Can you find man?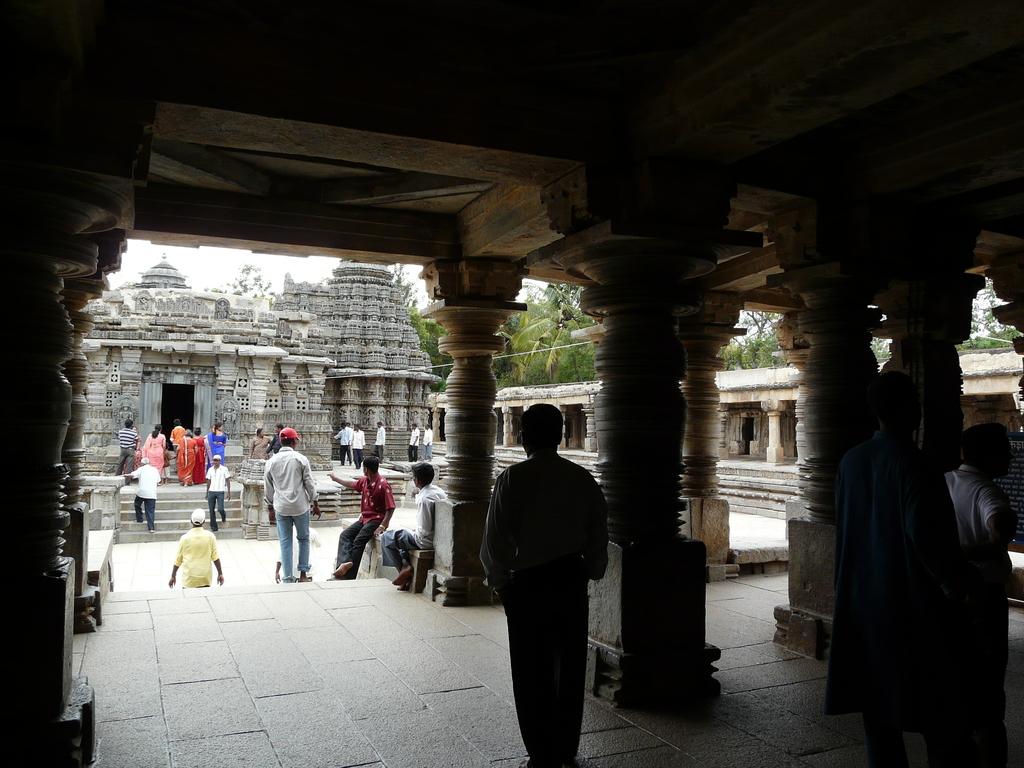
Yes, bounding box: rect(408, 425, 421, 465).
